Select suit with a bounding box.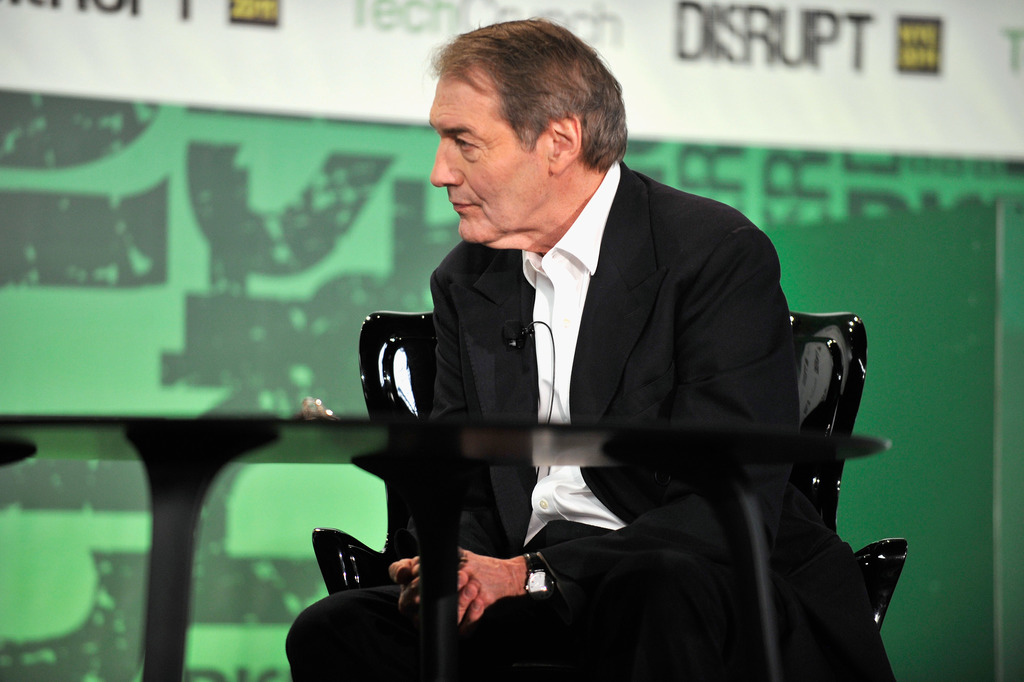
<region>285, 156, 895, 681</region>.
